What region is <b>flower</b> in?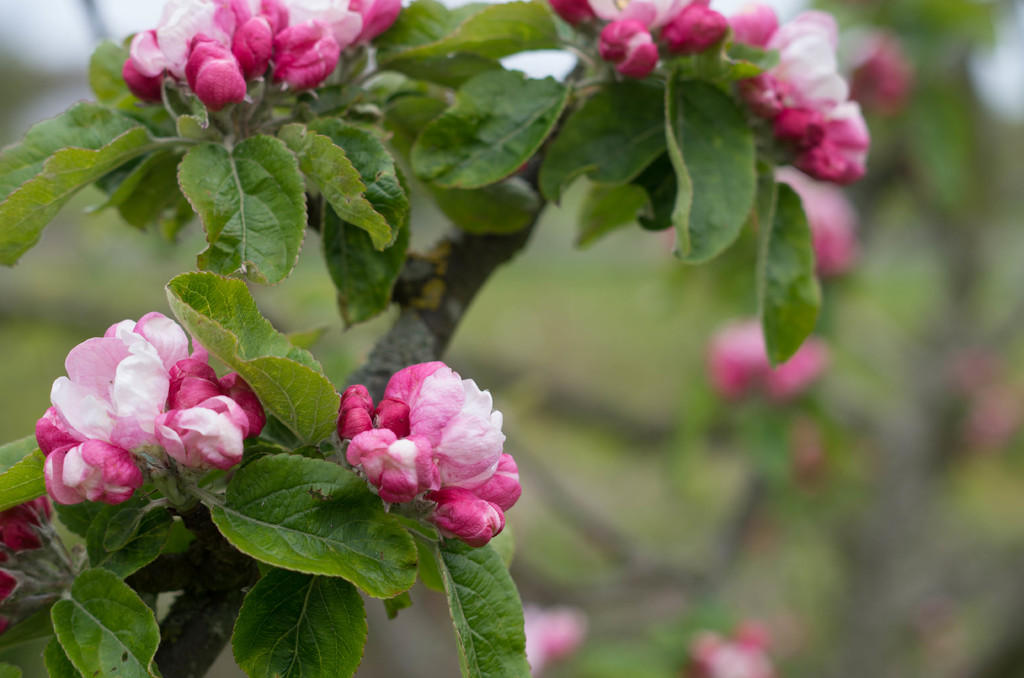
Rect(31, 309, 274, 506).
